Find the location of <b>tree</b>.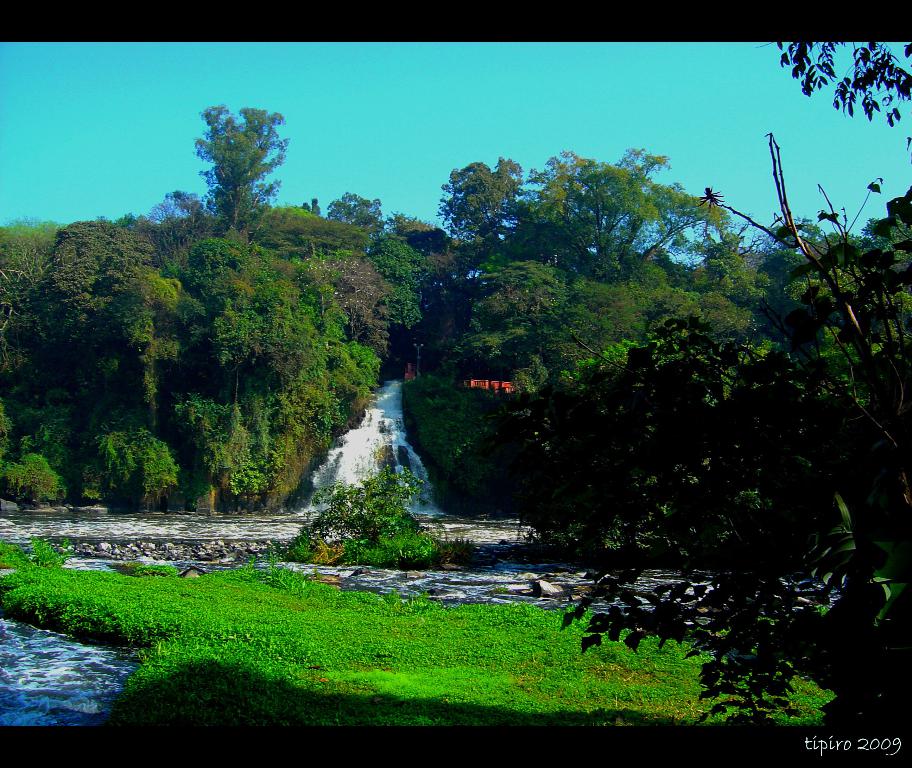
Location: x1=328, y1=182, x2=388, y2=253.
